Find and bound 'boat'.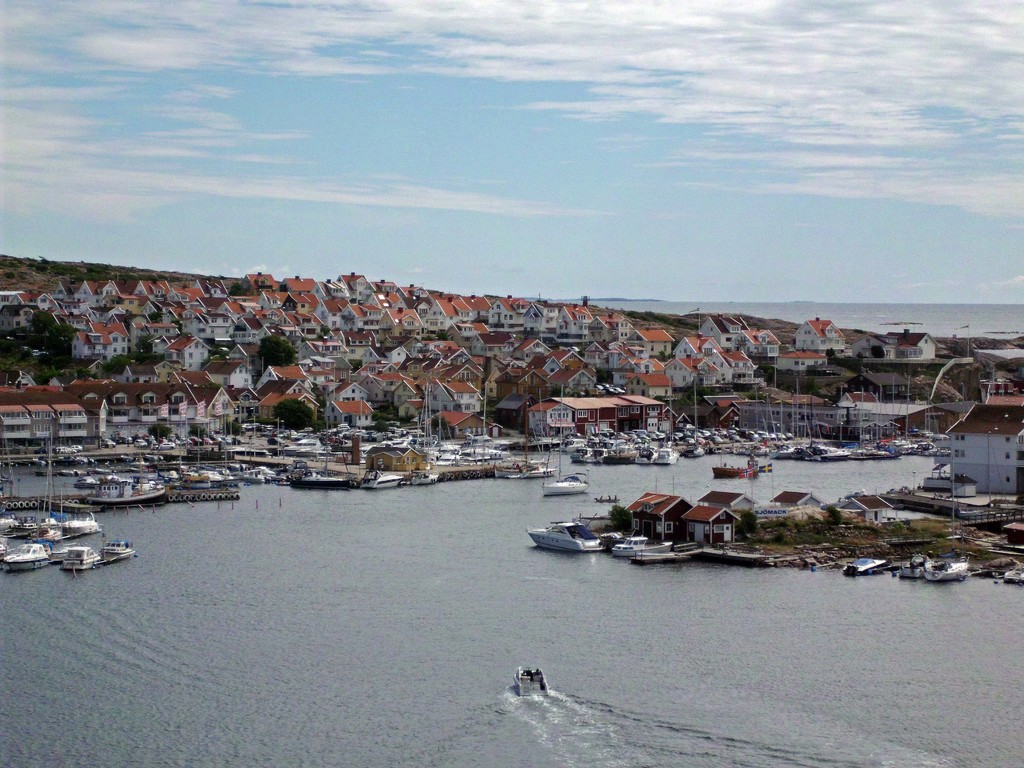
Bound: [83, 476, 164, 506].
